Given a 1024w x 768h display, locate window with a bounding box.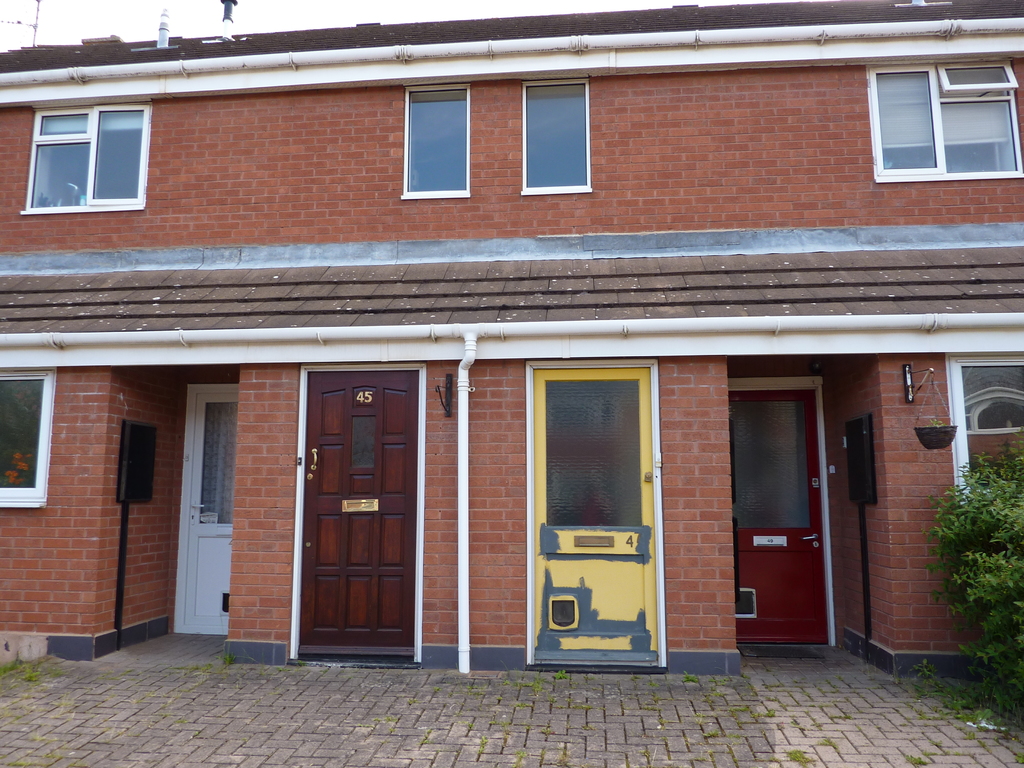
Located: bbox(863, 57, 1023, 183).
